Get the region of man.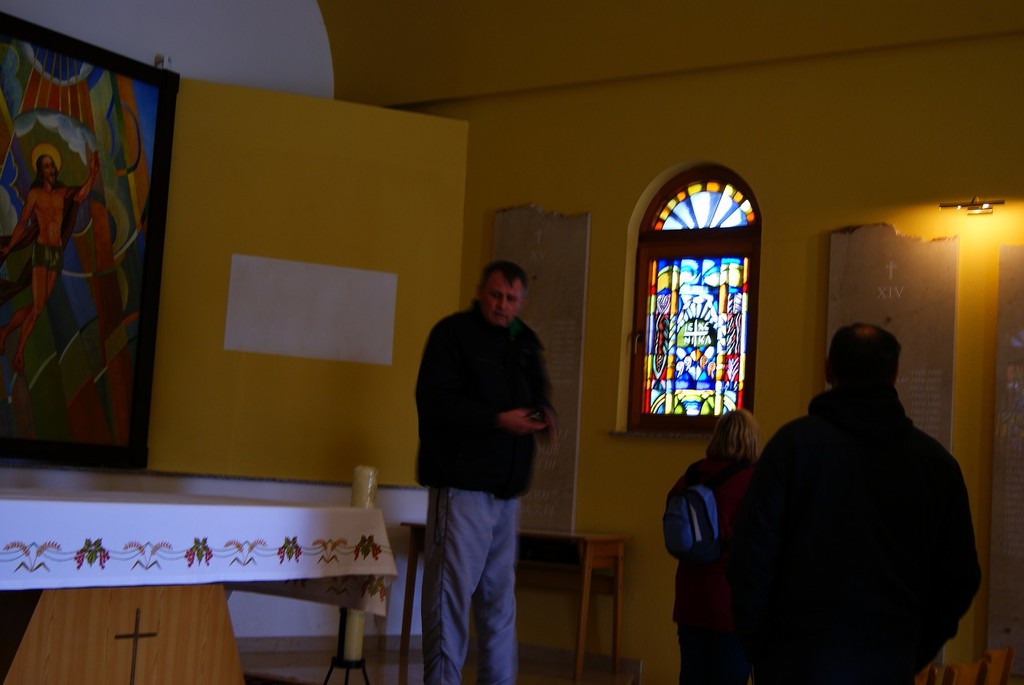
733,318,975,684.
